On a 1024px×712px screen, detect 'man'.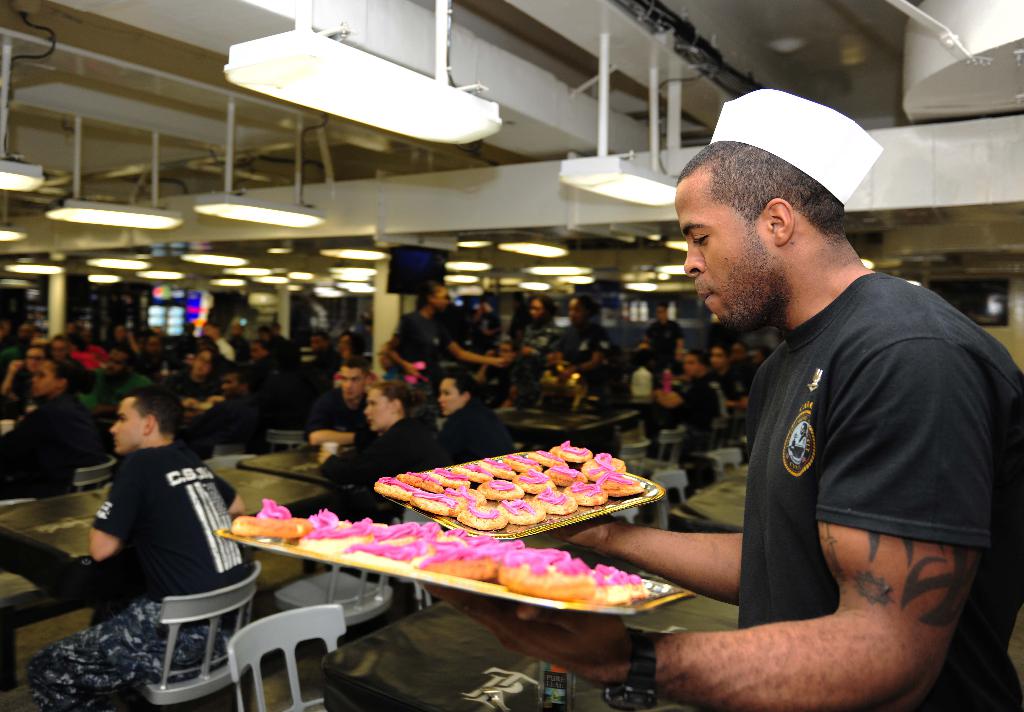
select_region(304, 381, 442, 576).
